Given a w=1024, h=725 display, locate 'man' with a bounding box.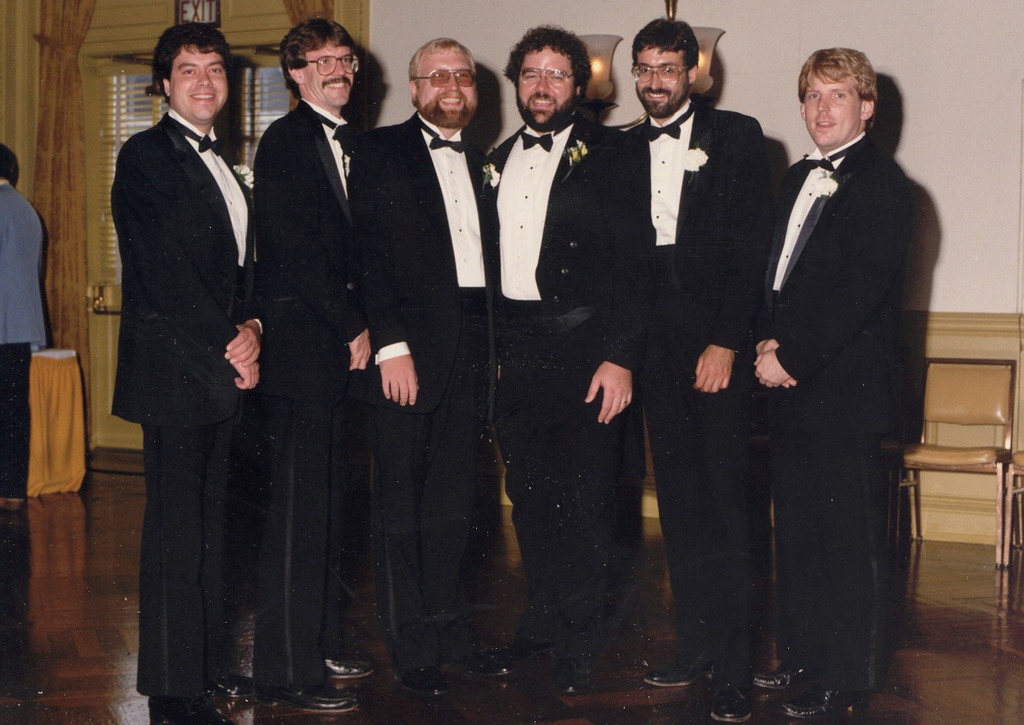
Located: detection(358, 18, 498, 724).
